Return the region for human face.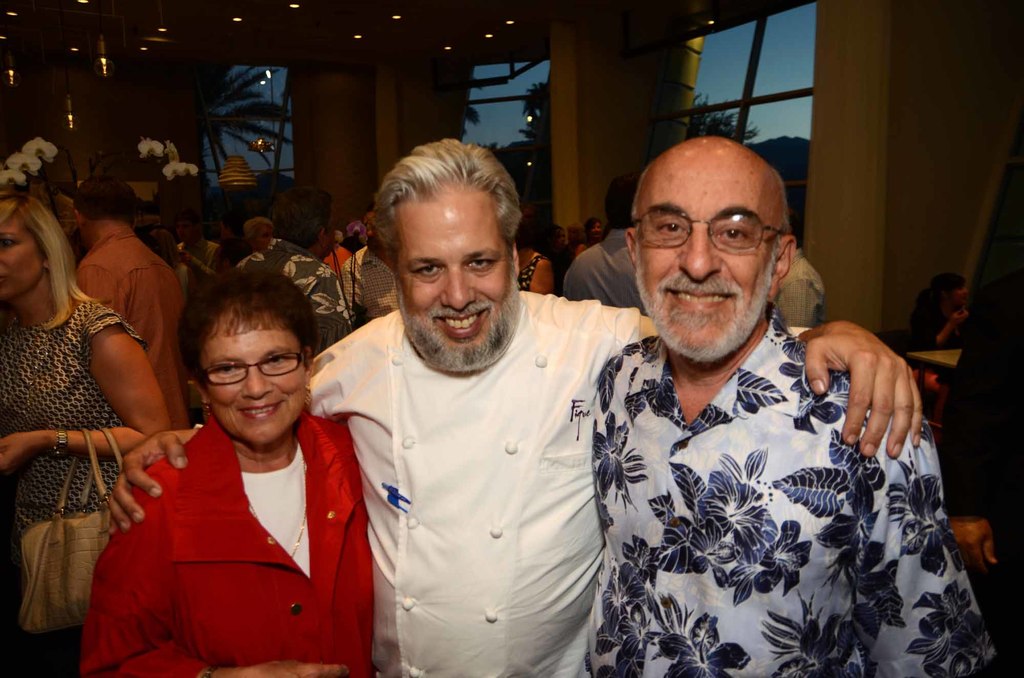
x1=205 y1=304 x2=307 y2=446.
